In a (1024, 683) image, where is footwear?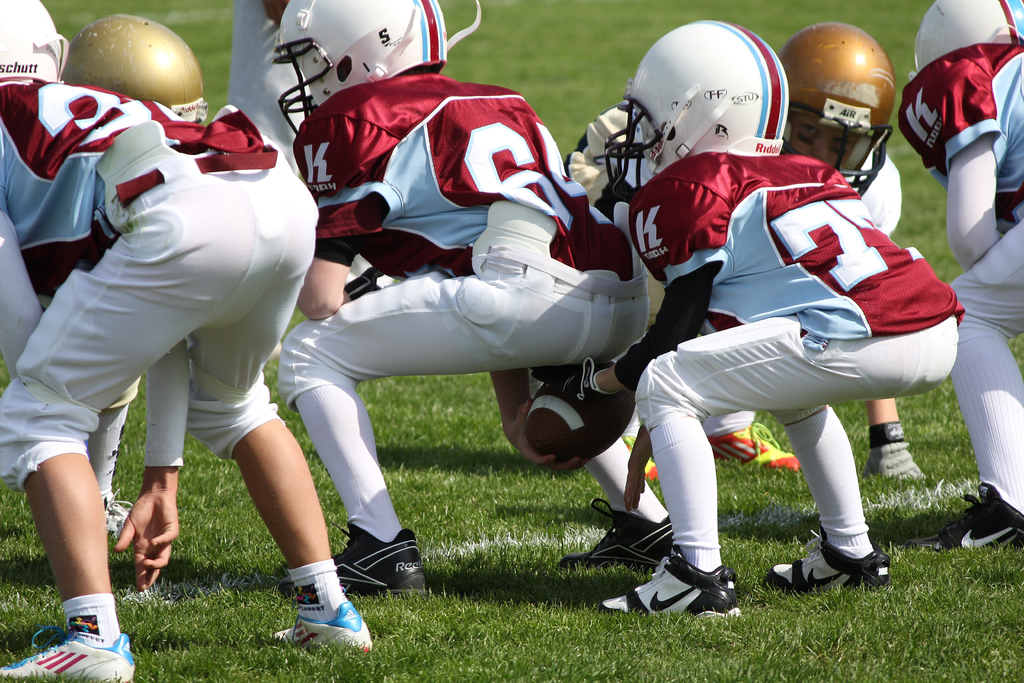
rect(282, 523, 431, 598).
